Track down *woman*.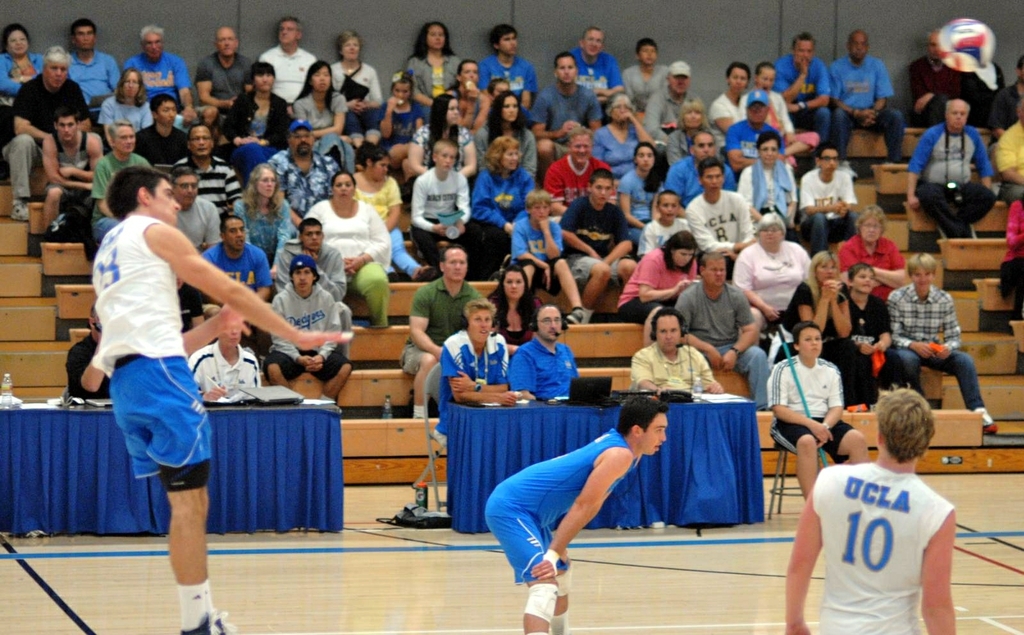
Tracked to bbox(836, 202, 908, 301).
